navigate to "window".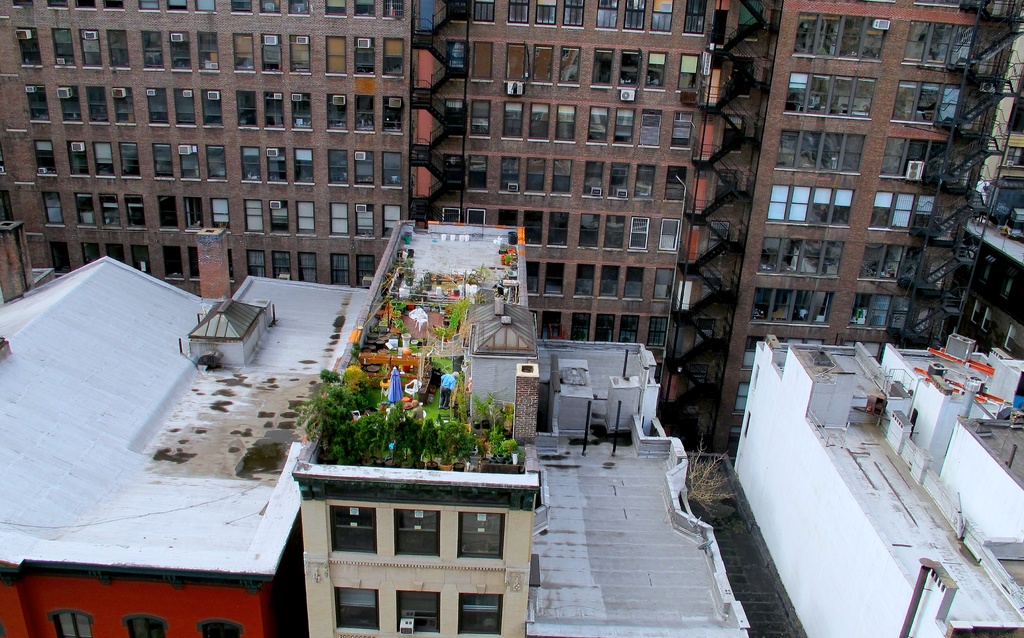
Navigation target: left=106, top=30, right=131, bottom=69.
